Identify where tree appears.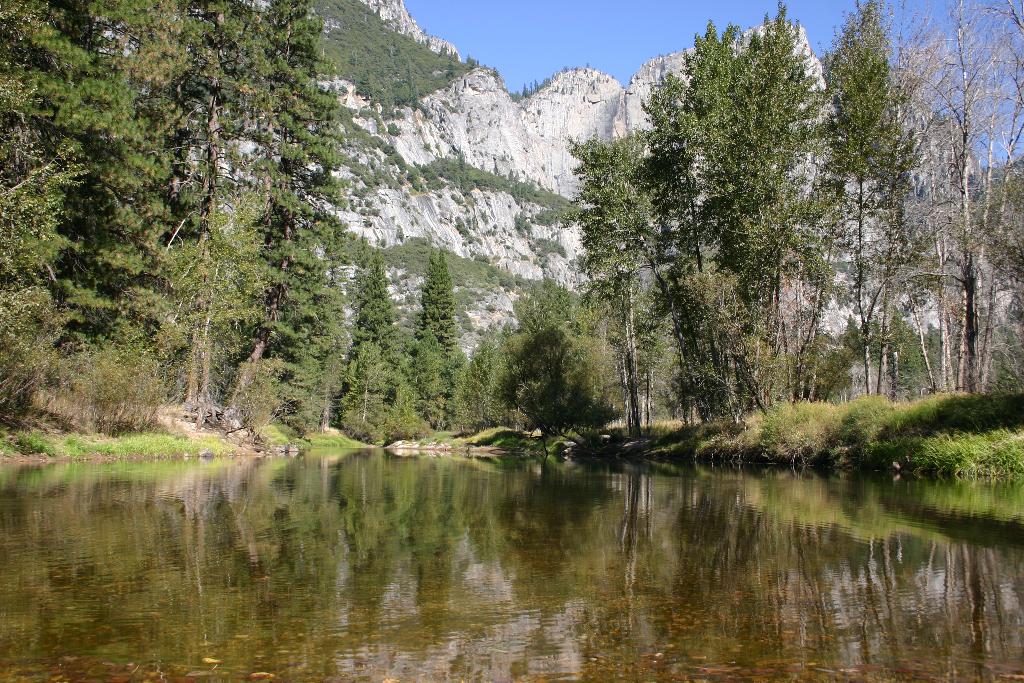
Appears at [x1=337, y1=240, x2=397, y2=422].
